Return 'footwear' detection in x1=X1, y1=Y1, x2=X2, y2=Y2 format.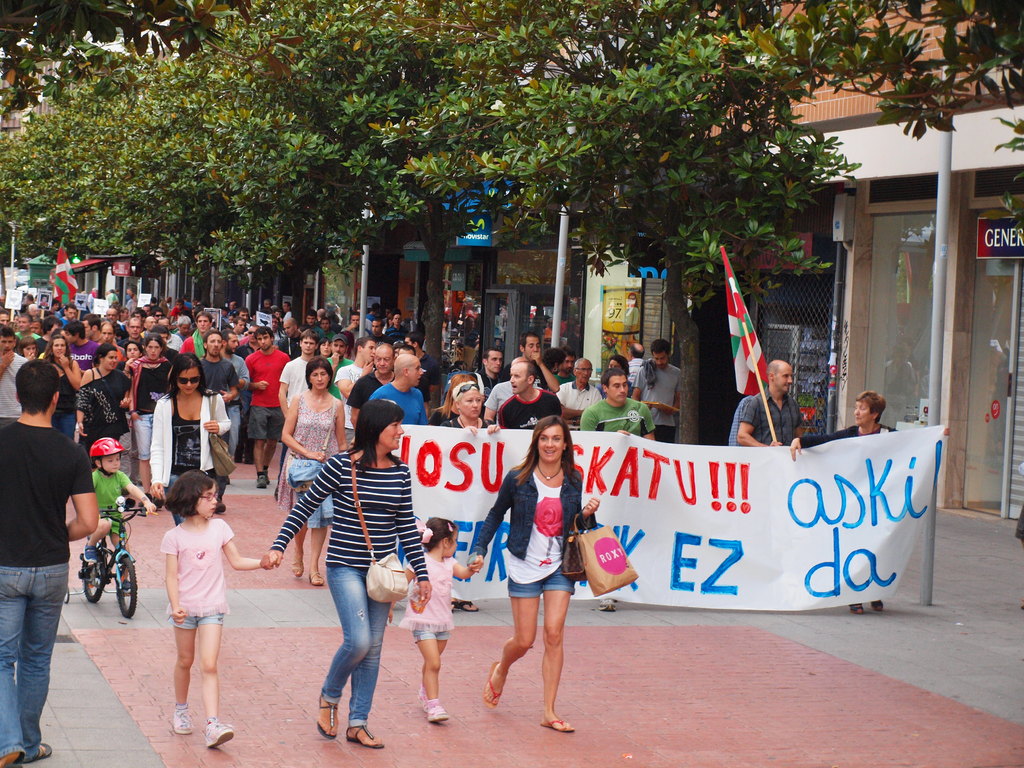
x1=118, y1=578, x2=131, y2=593.
